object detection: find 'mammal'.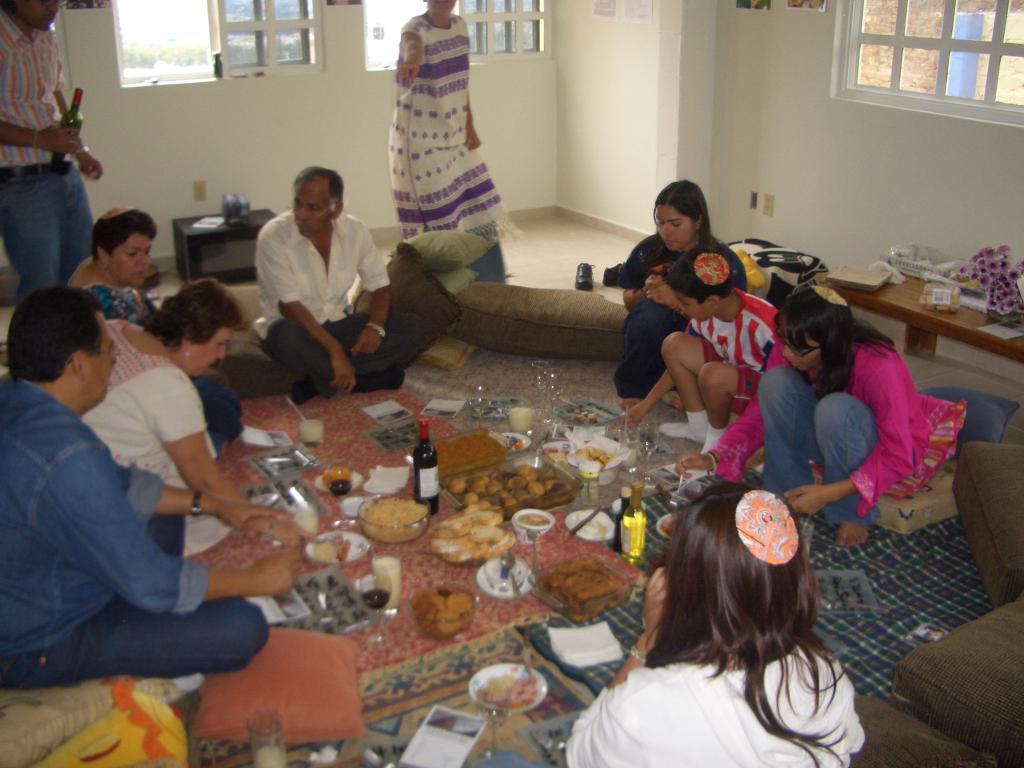
x1=622, y1=175, x2=741, y2=400.
